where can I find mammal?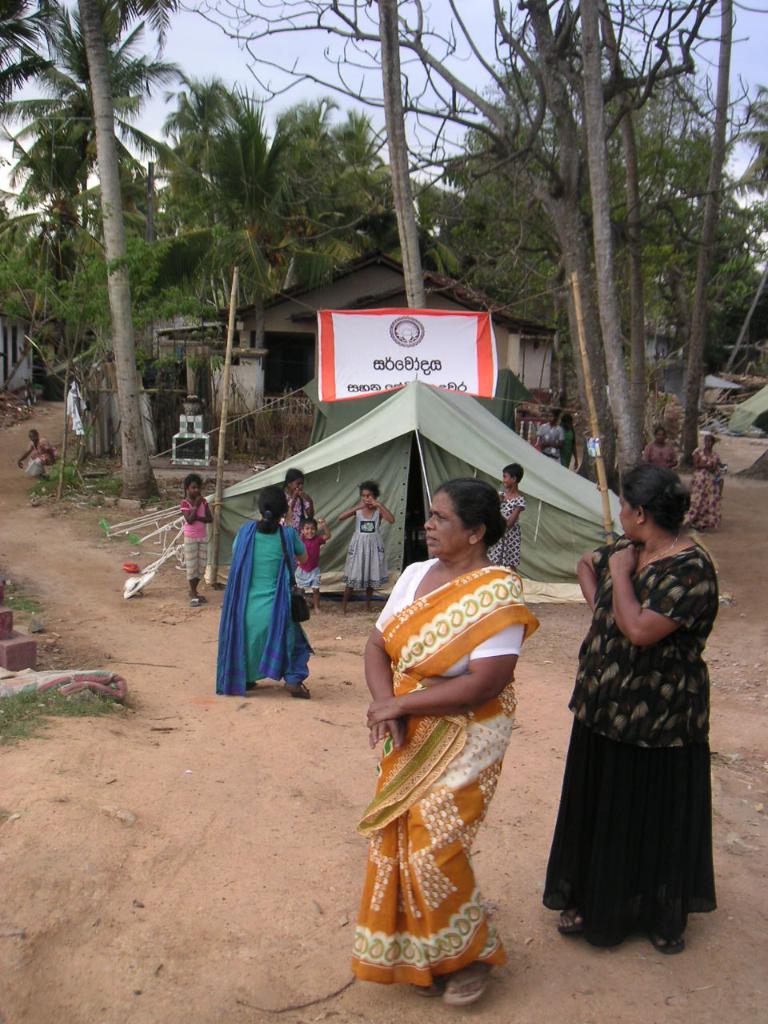
You can find it at (x1=642, y1=426, x2=679, y2=474).
